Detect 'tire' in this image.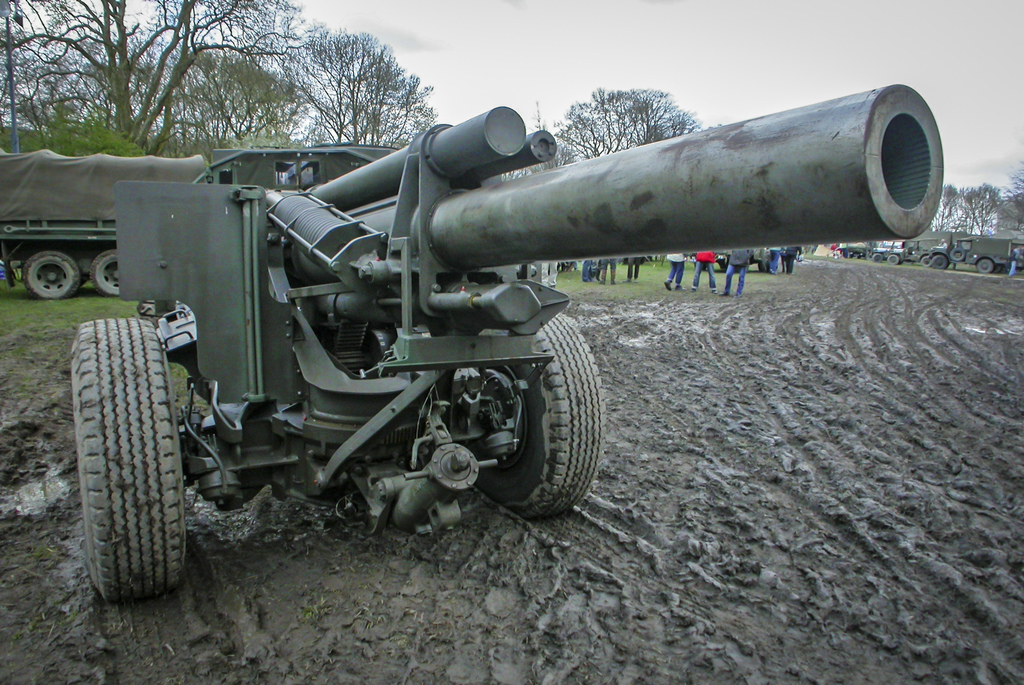
Detection: (861,254,865,258).
